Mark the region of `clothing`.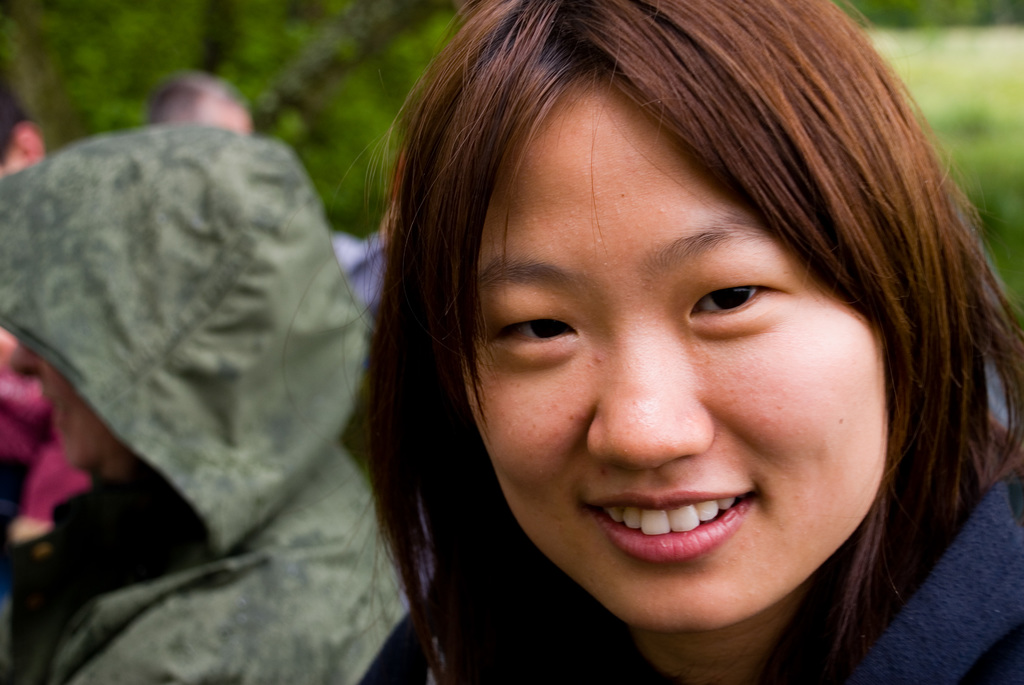
Region: box(1, 69, 389, 642).
